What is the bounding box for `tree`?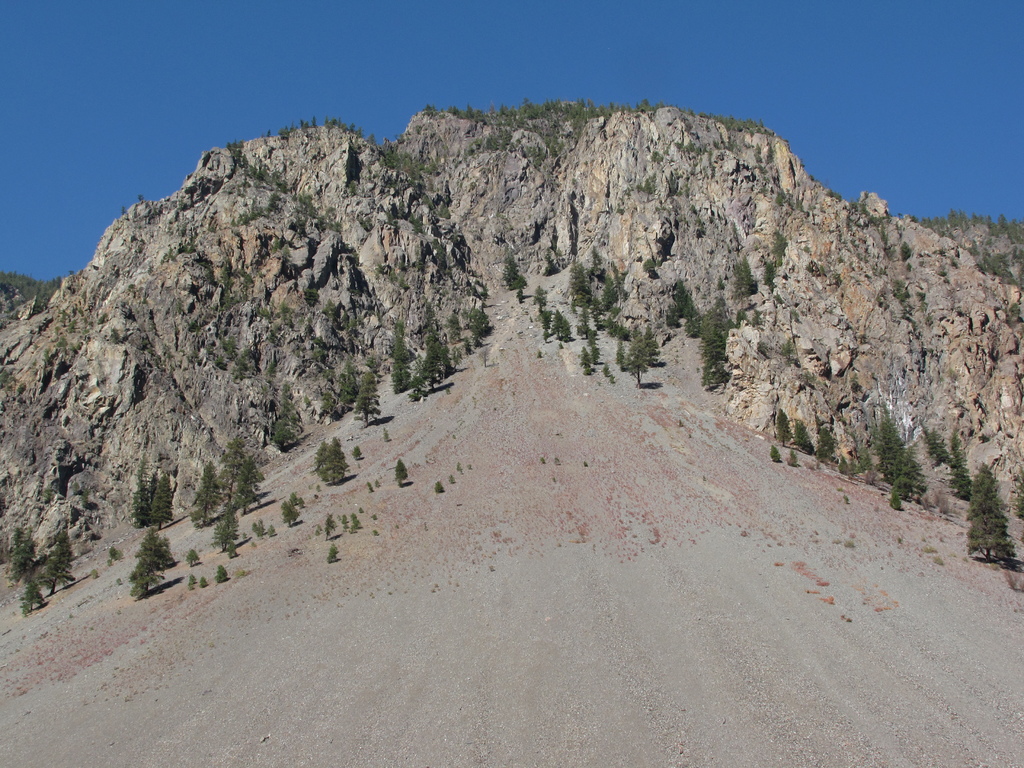
Rect(415, 325, 448, 399).
